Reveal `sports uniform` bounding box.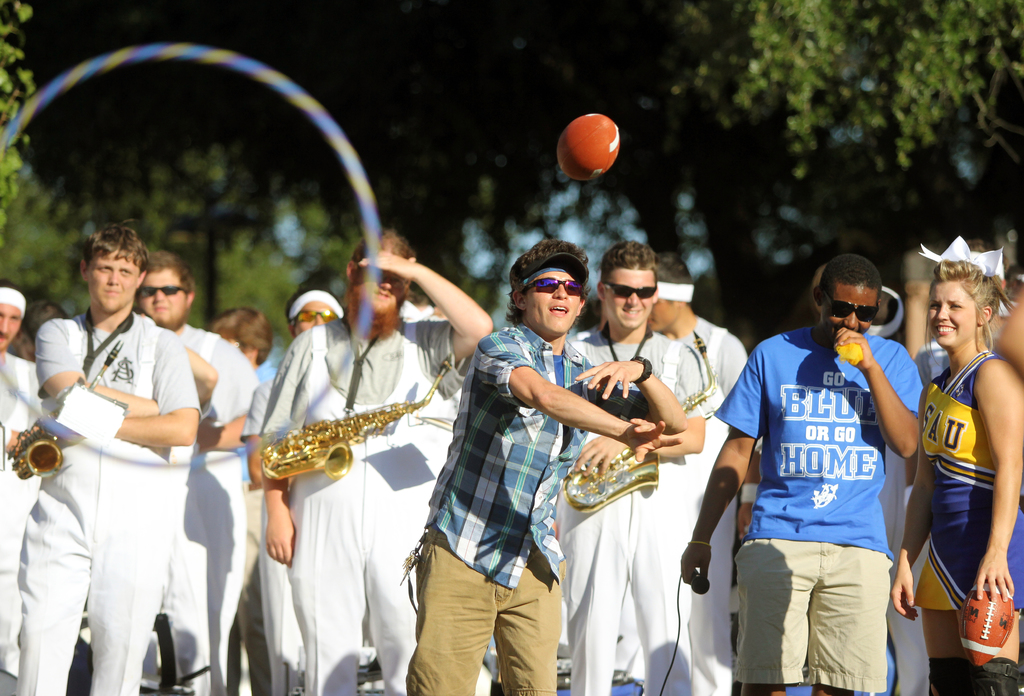
Revealed: {"x1": 135, "y1": 328, "x2": 262, "y2": 692}.
